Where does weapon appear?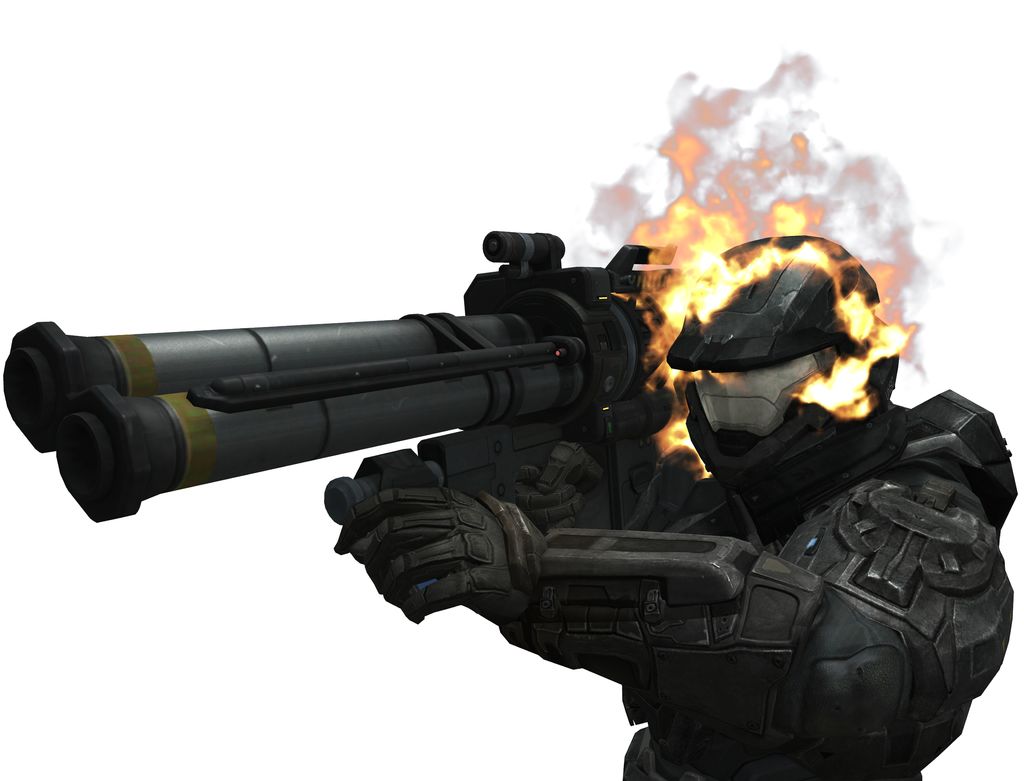
Appears at select_region(15, 214, 730, 577).
